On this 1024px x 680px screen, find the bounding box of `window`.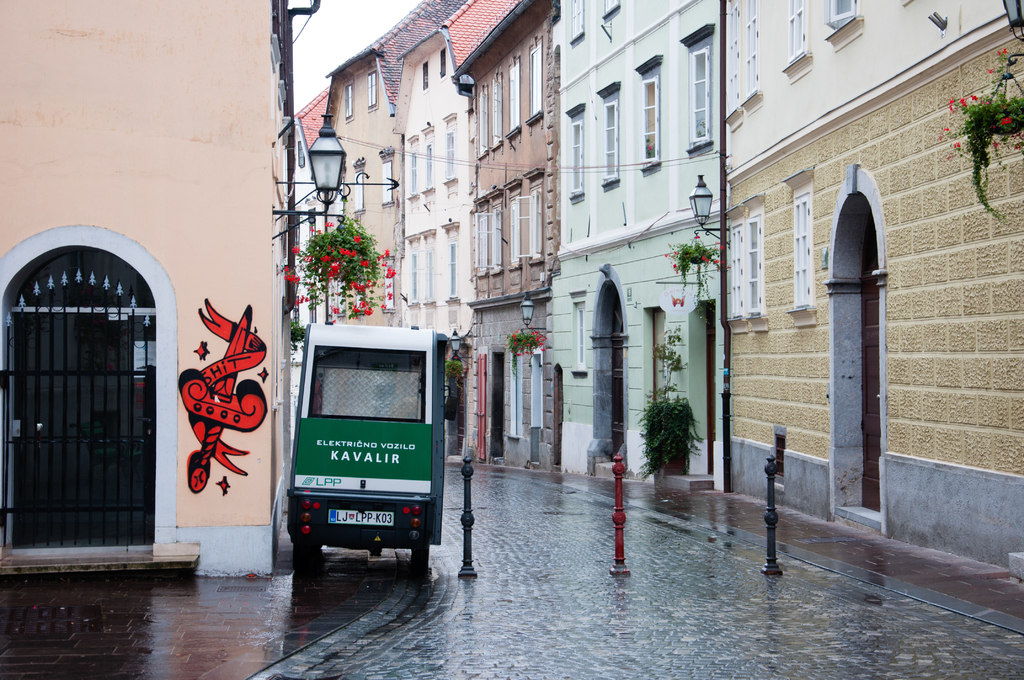
Bounding box: <region>410, 53, 434, 99</region>.
